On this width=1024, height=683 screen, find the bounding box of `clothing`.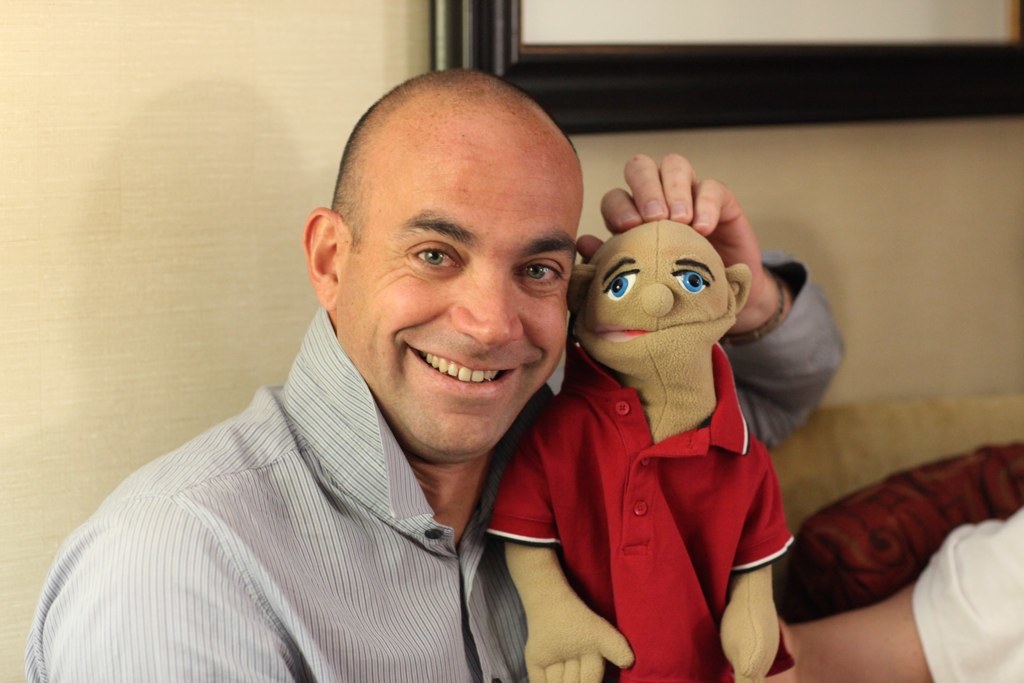
Bounding box: <bbox>484, 339, 794, 682</bbox>.
